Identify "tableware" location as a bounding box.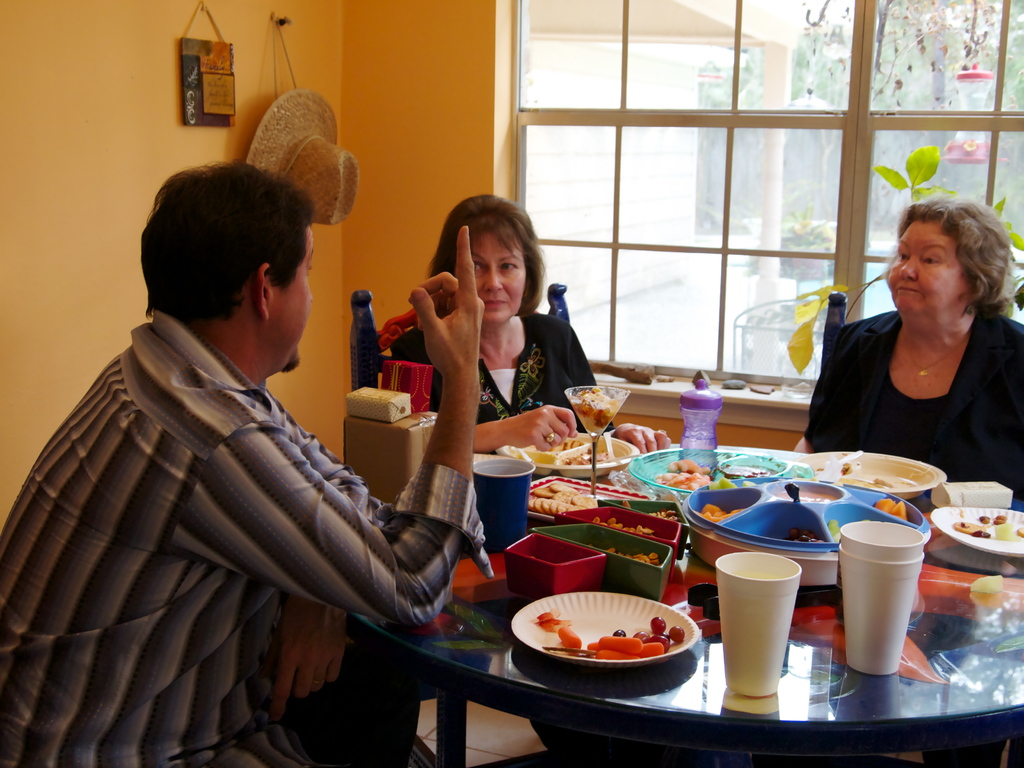
left=844, top=522, right=927, bottom=552.
